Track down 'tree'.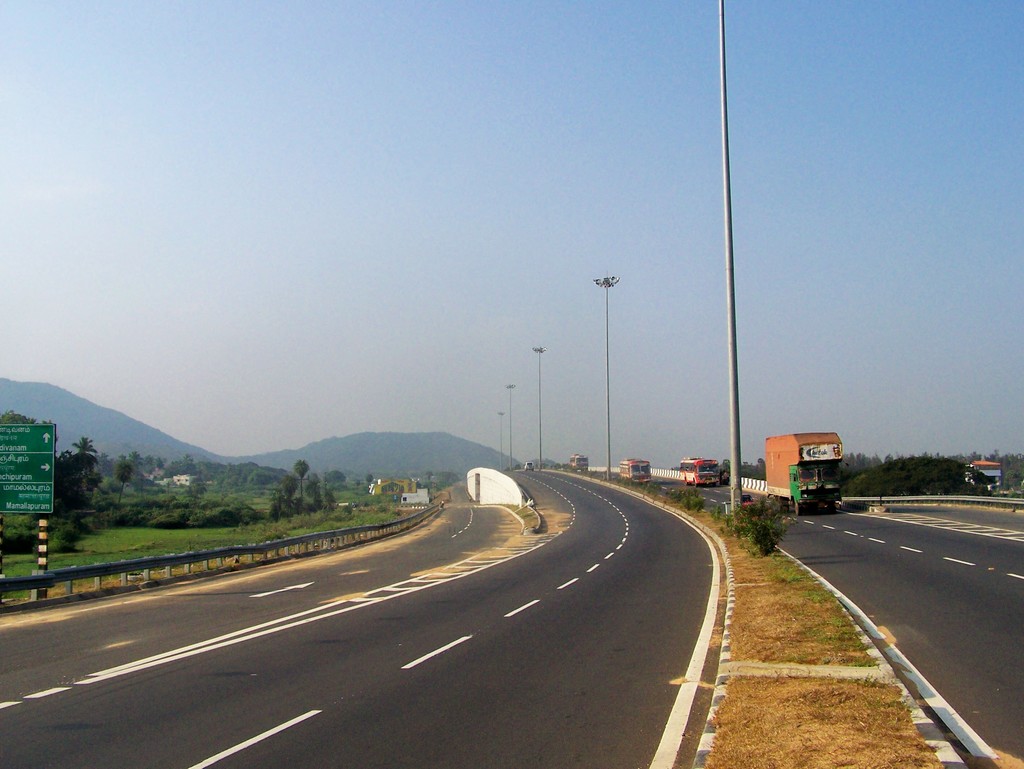
Tracked to x1=142, y1=452, x2=207, y2=502.
